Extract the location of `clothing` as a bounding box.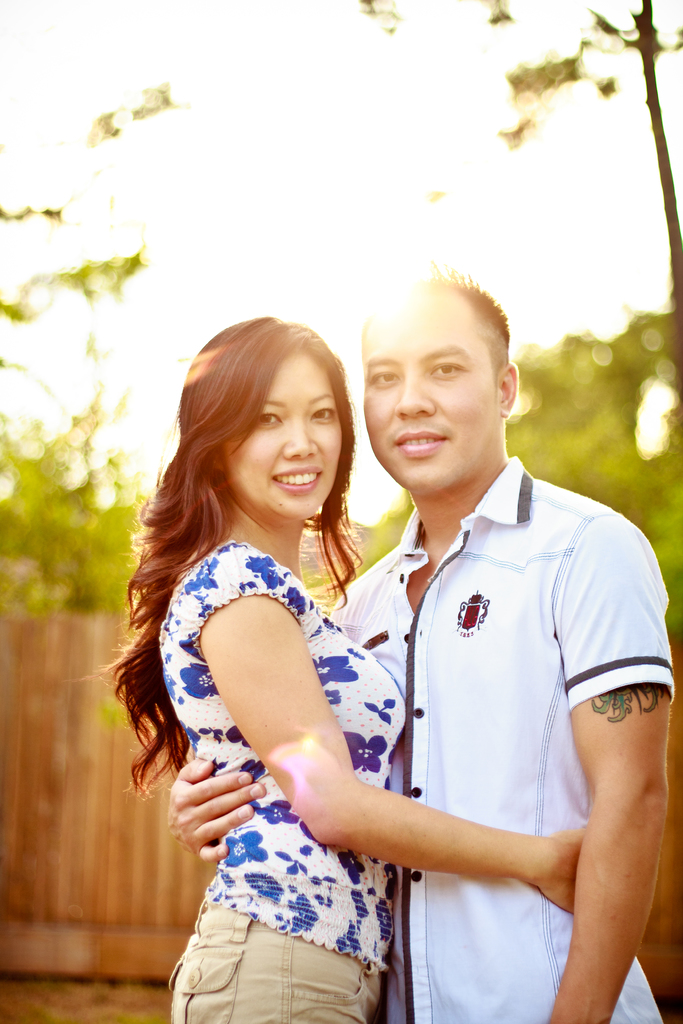
<region>158, 544, 408, 1023</region>.
